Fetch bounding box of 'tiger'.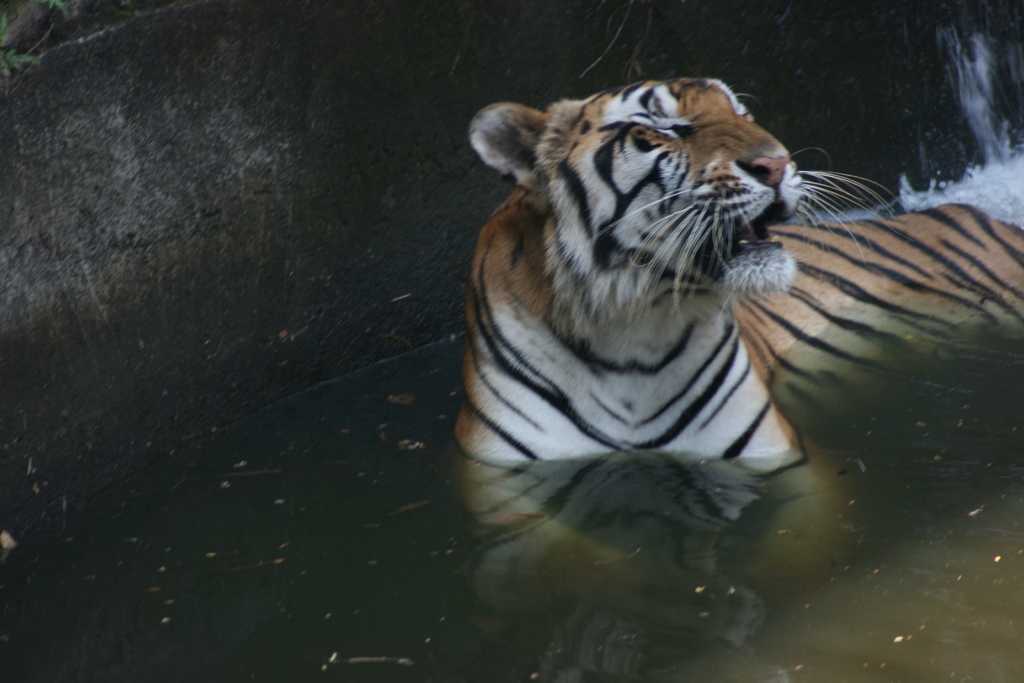
Bbox: pyautogui.locateOnScreen(467, 78, 1023, 679).
